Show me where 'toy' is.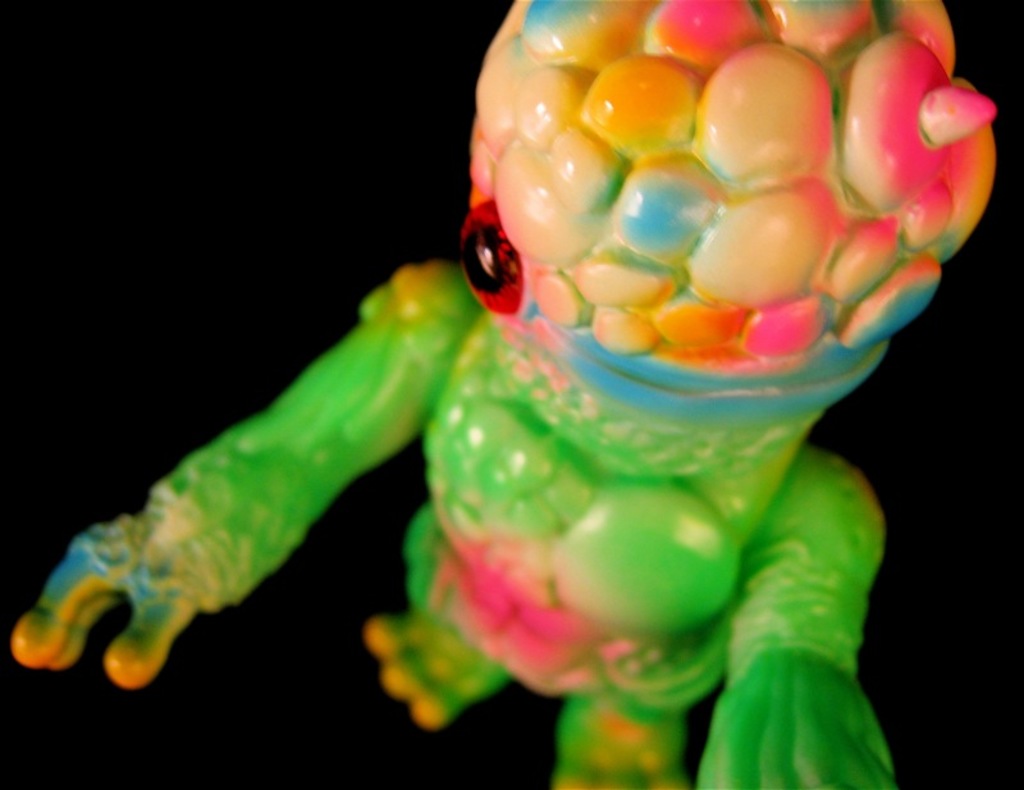
'toy' is at select_region(0, 0, 1010, 789).
